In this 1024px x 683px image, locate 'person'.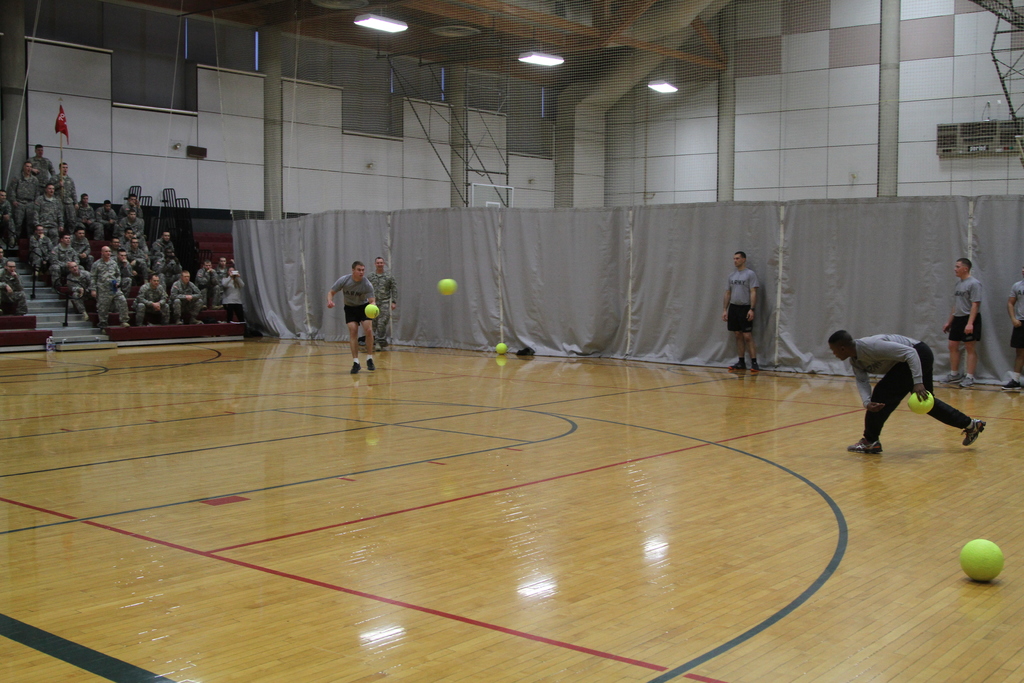
Bounding box: (0,256,34,315).
